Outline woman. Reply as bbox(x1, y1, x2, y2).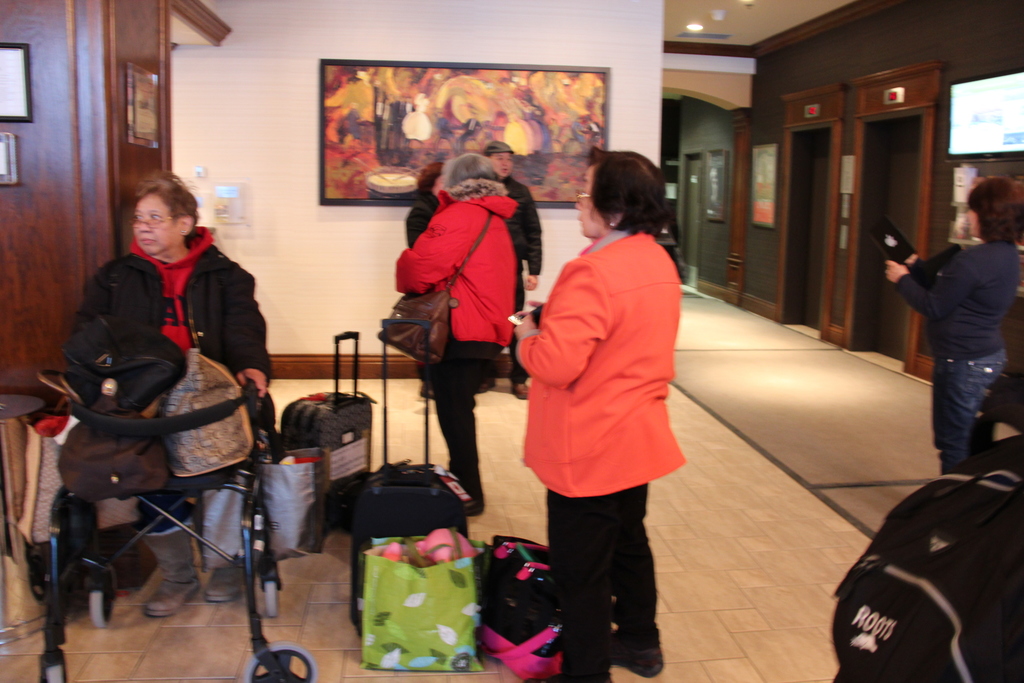
bbox(74, 167, 265, 572).
